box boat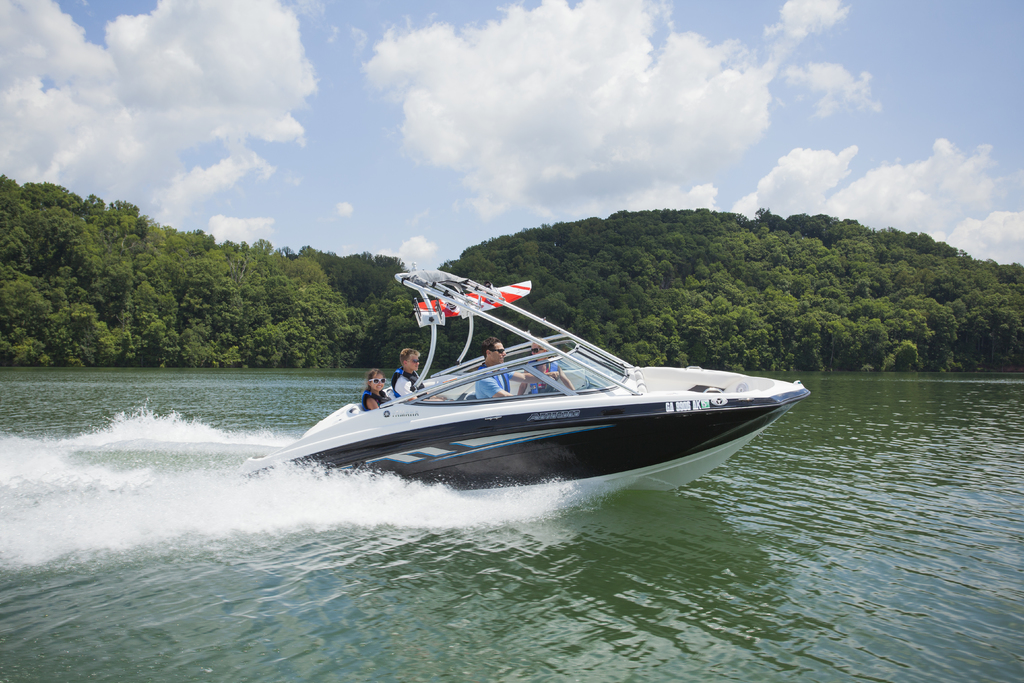
pyautogui.locateOnScreen(225, 284, 806, 500)
